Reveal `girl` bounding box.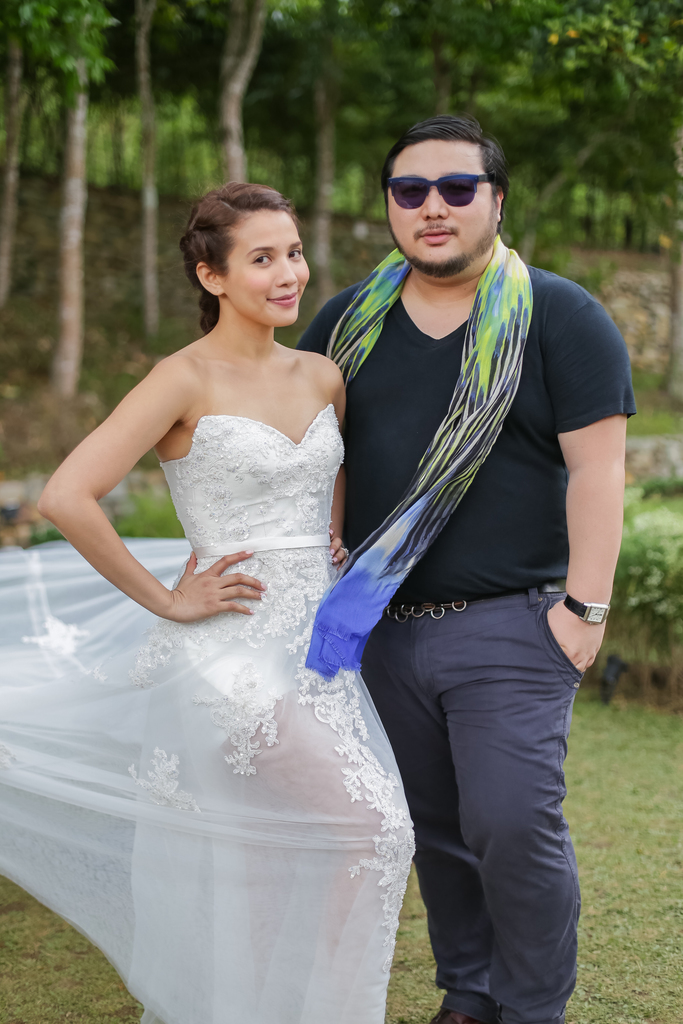
Revealed: bbox=(0, 181, 417, 1023).
